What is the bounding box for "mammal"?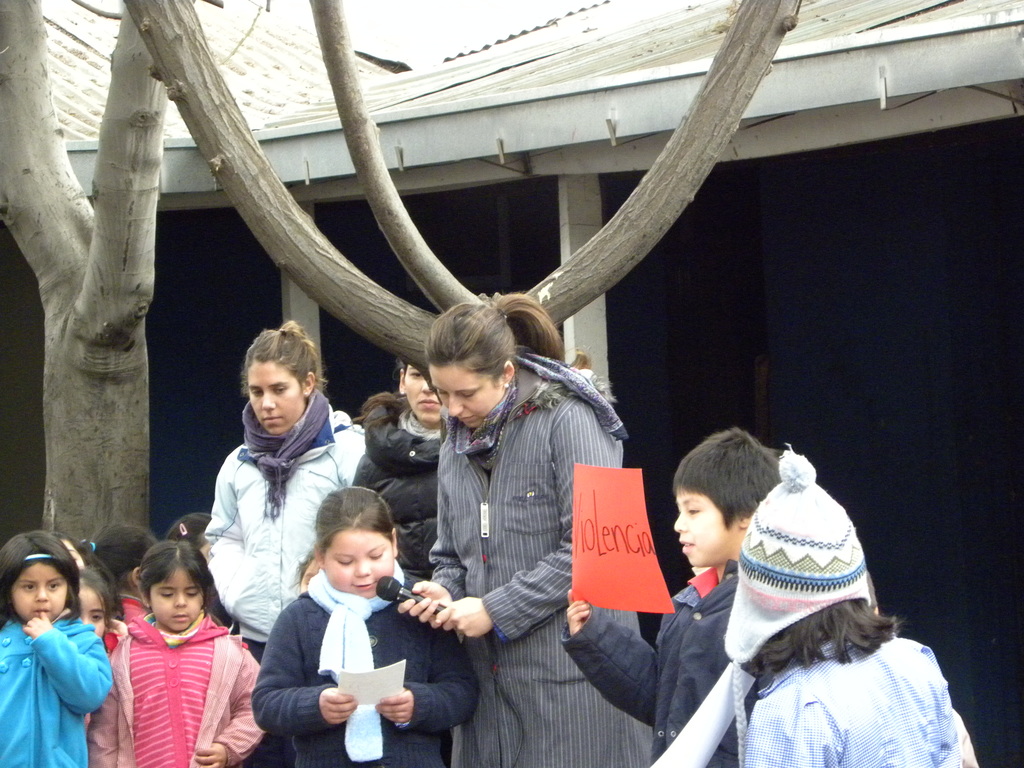
locate(76, 557, 241, 742).
